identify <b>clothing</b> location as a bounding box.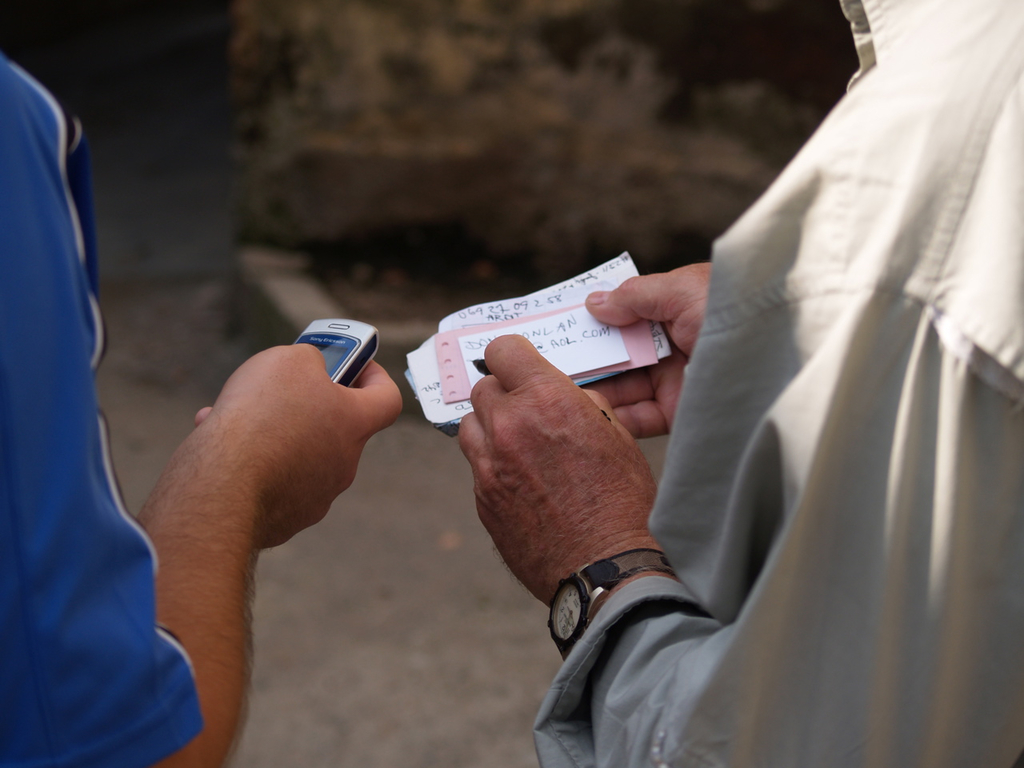
bbox(590, 18, 1016, 750).
